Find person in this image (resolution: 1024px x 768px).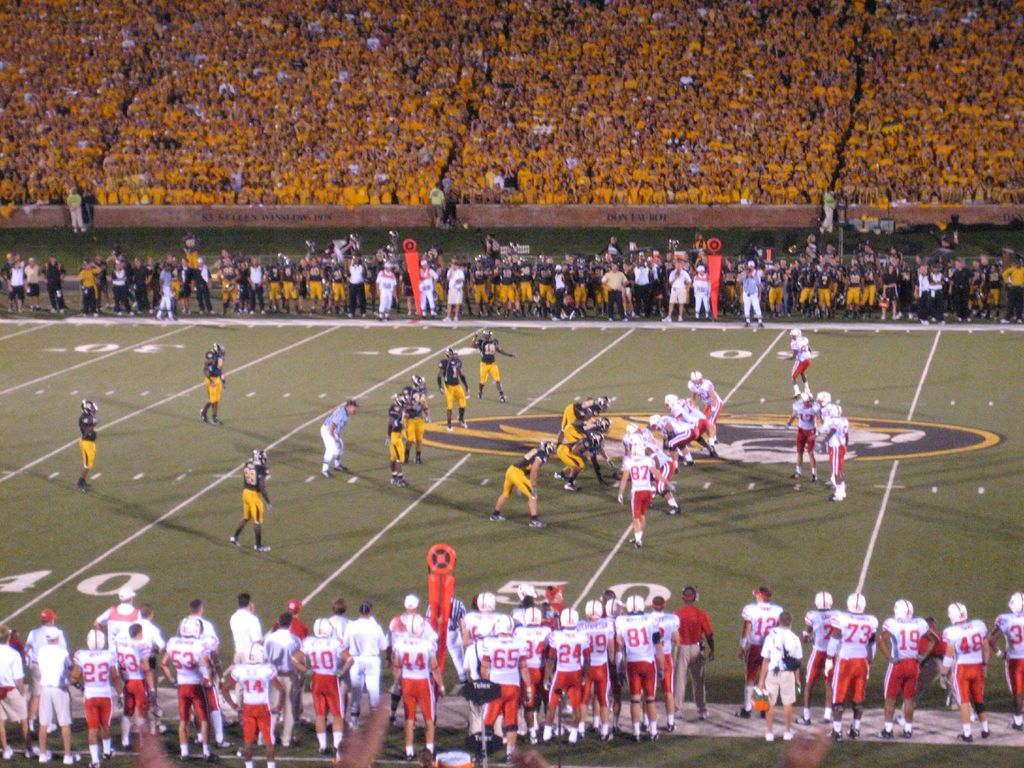
790/327/813/400.
